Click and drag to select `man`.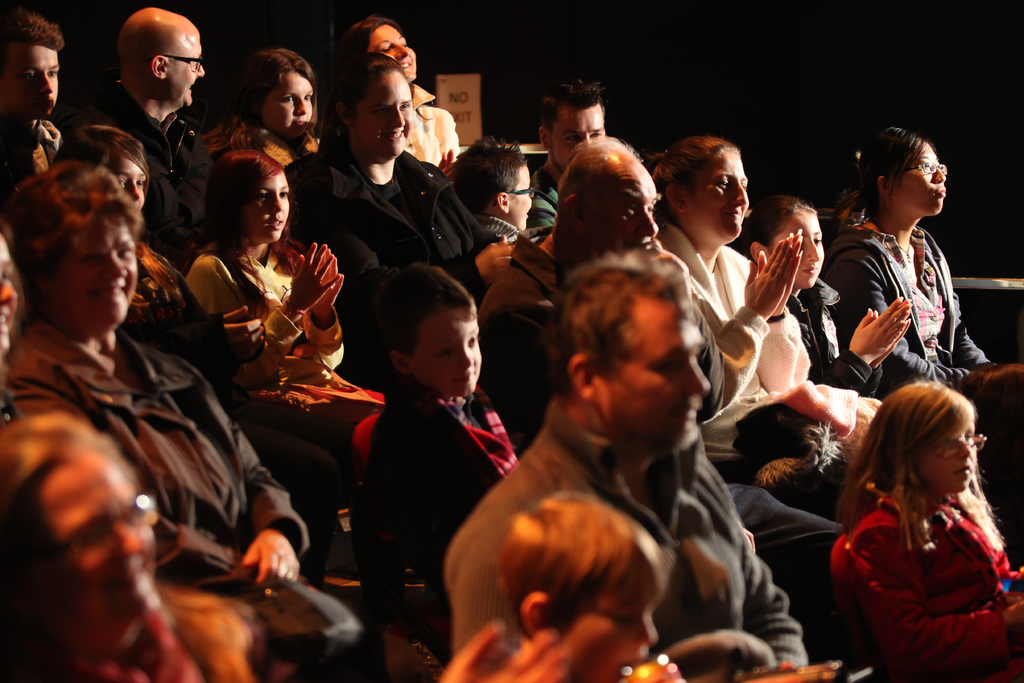
Selection: <box>527,74,615,242</box>.
